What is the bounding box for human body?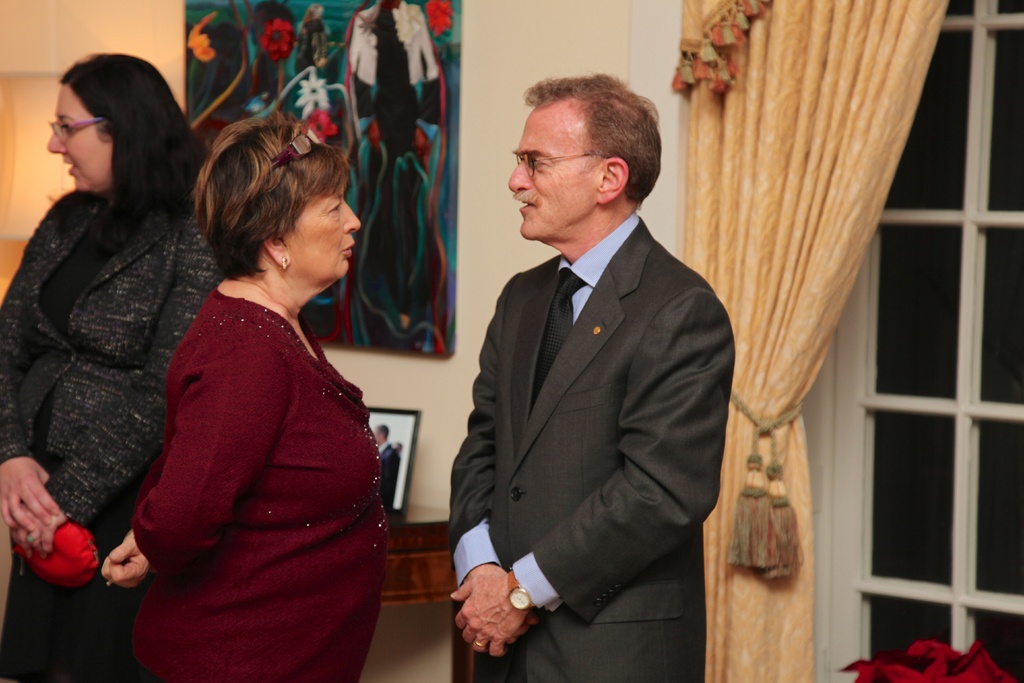
region(120, 116, 393, 681).
